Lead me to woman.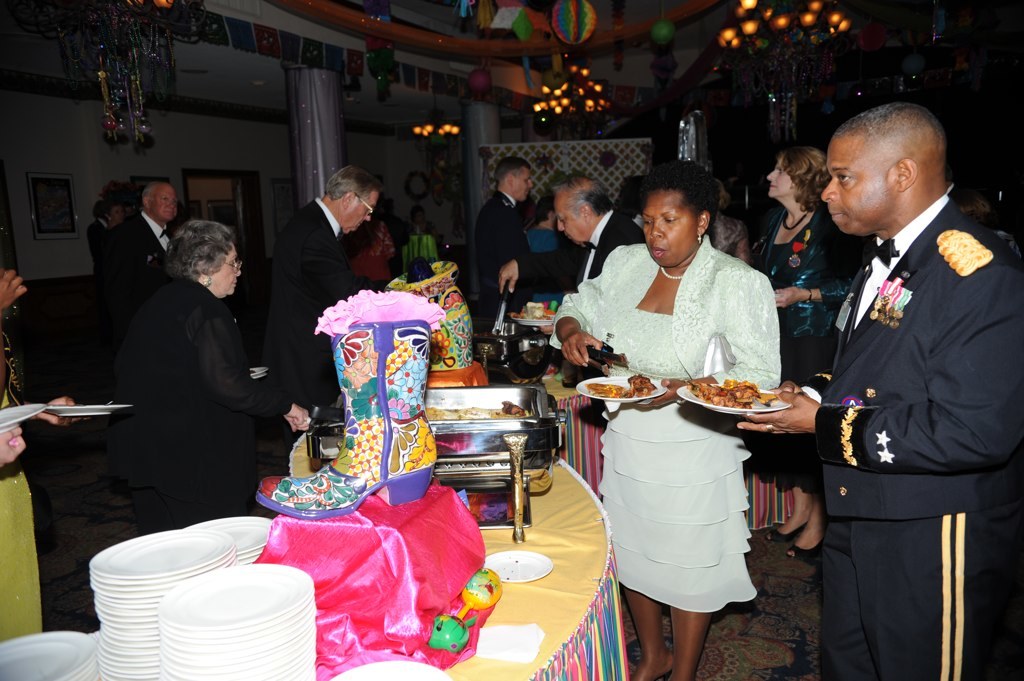
Lead to <region>108, 212, 312, 531</region>.
